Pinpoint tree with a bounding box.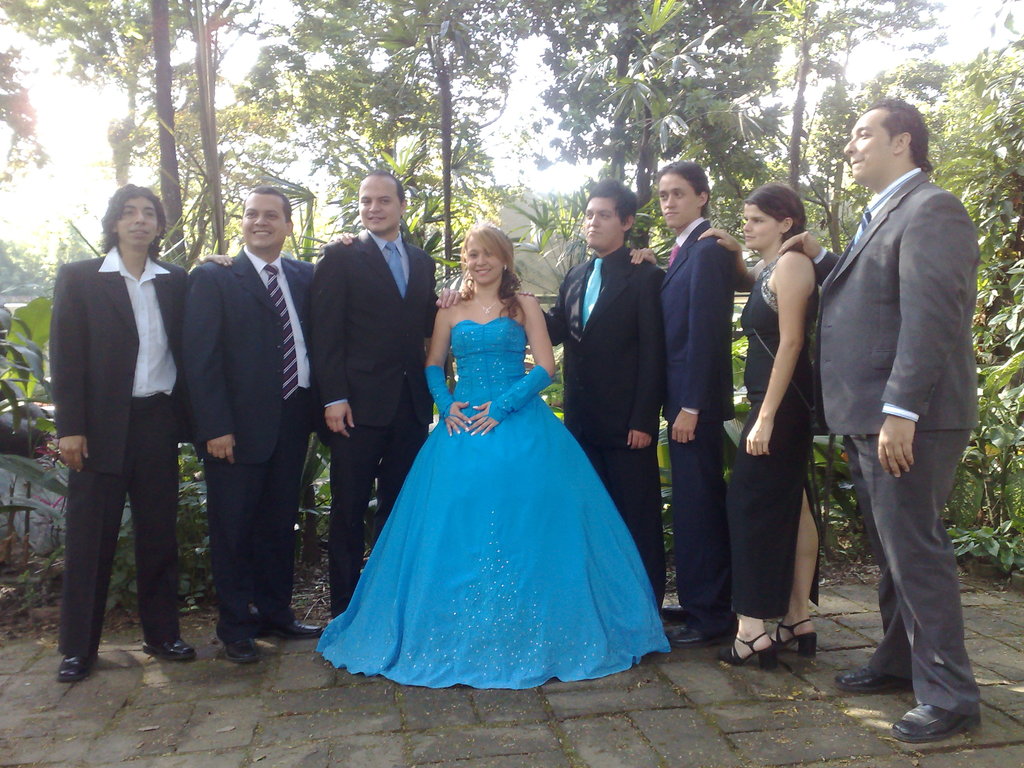
(835, 35, 1023, 577).
